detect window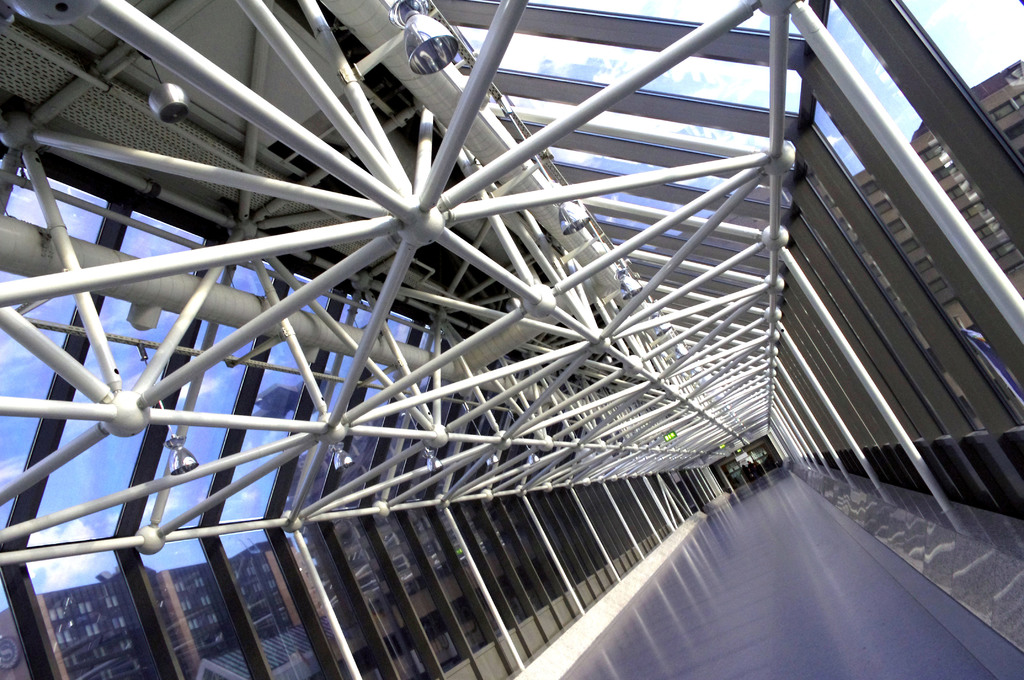
crop(990, 88, 1023, 125)
